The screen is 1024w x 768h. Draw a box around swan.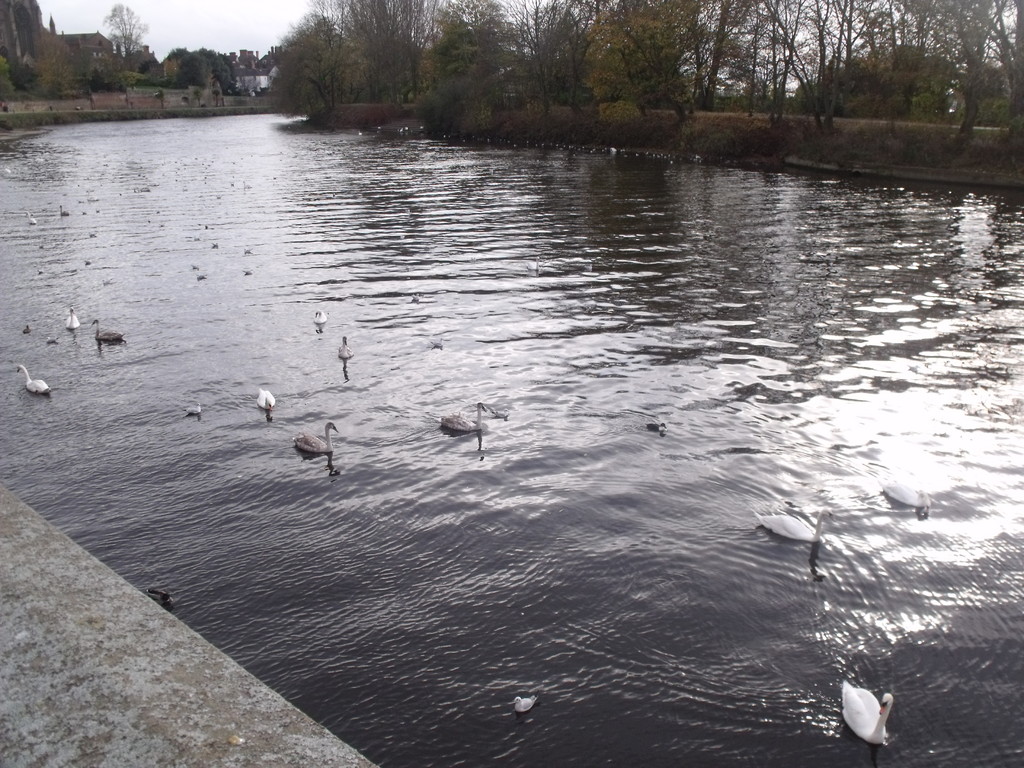
(15,364,52,396).
